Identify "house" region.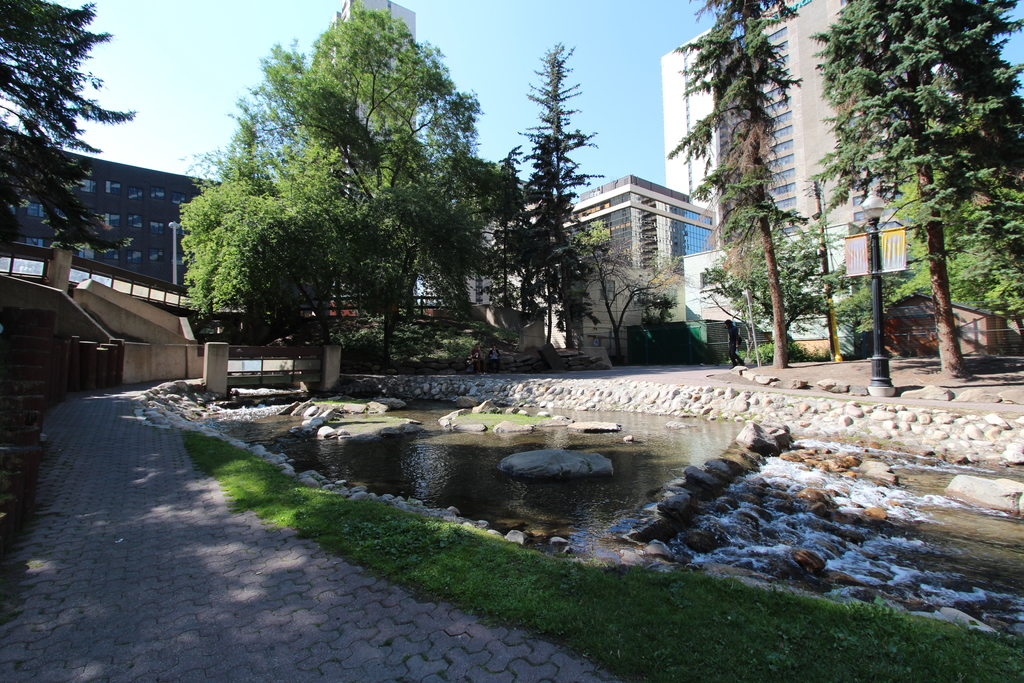
Region: select_region(424, 215, 530, 304).
